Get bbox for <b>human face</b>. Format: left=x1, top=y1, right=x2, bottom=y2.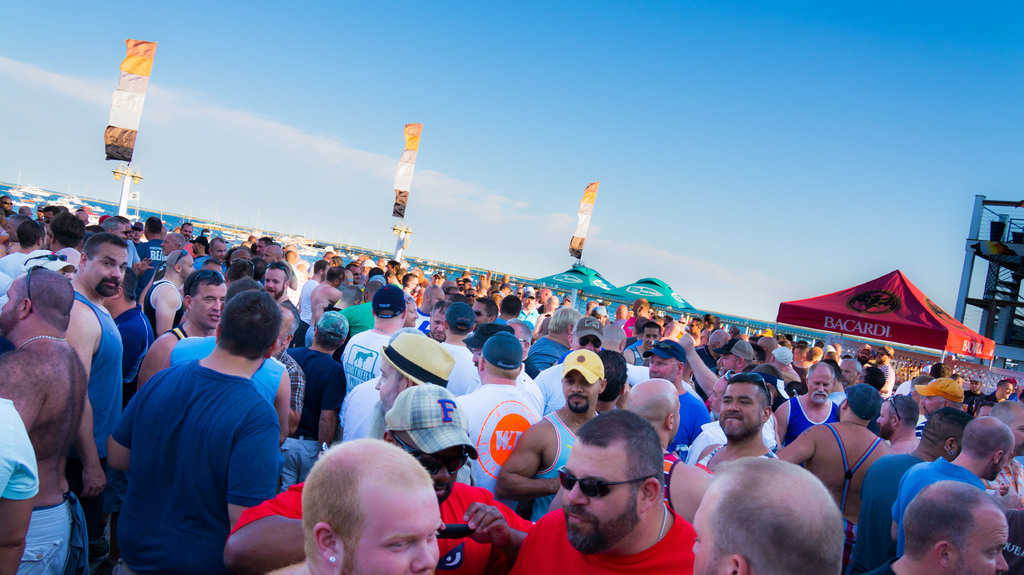
left=952, top=508, right=1010, bottom=574.
